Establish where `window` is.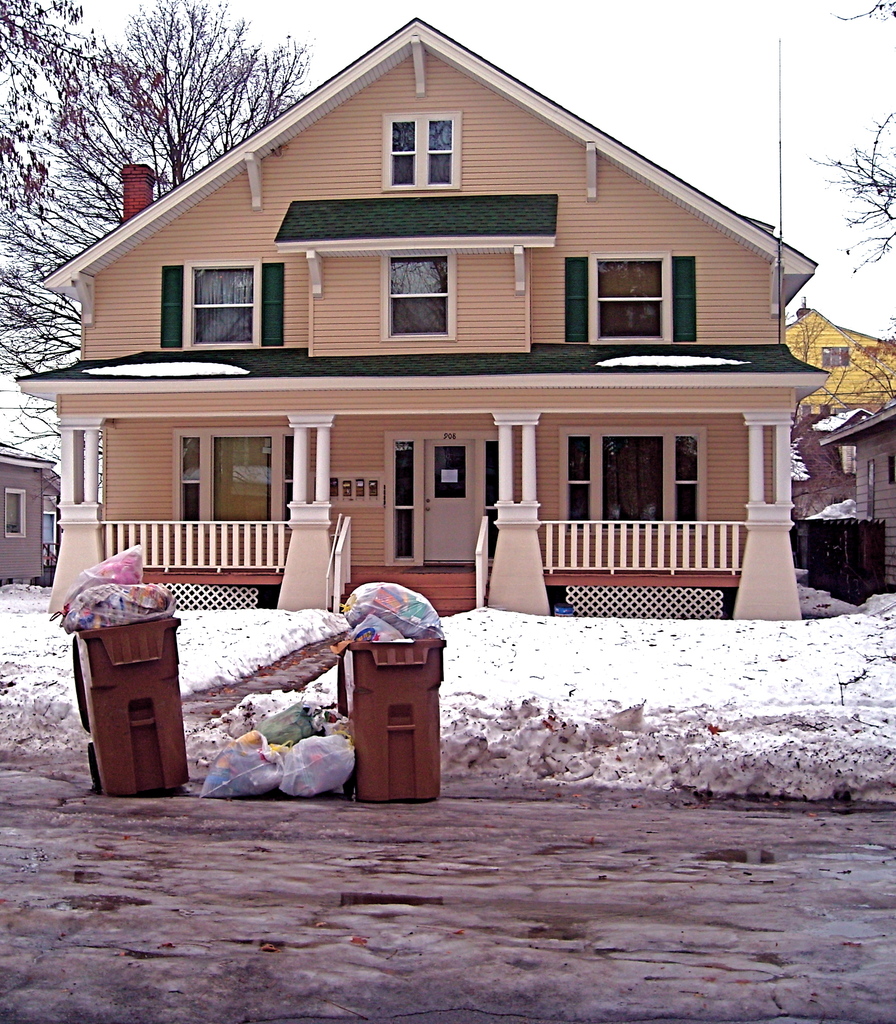
Established at locate(172, 426, 297, 535).
